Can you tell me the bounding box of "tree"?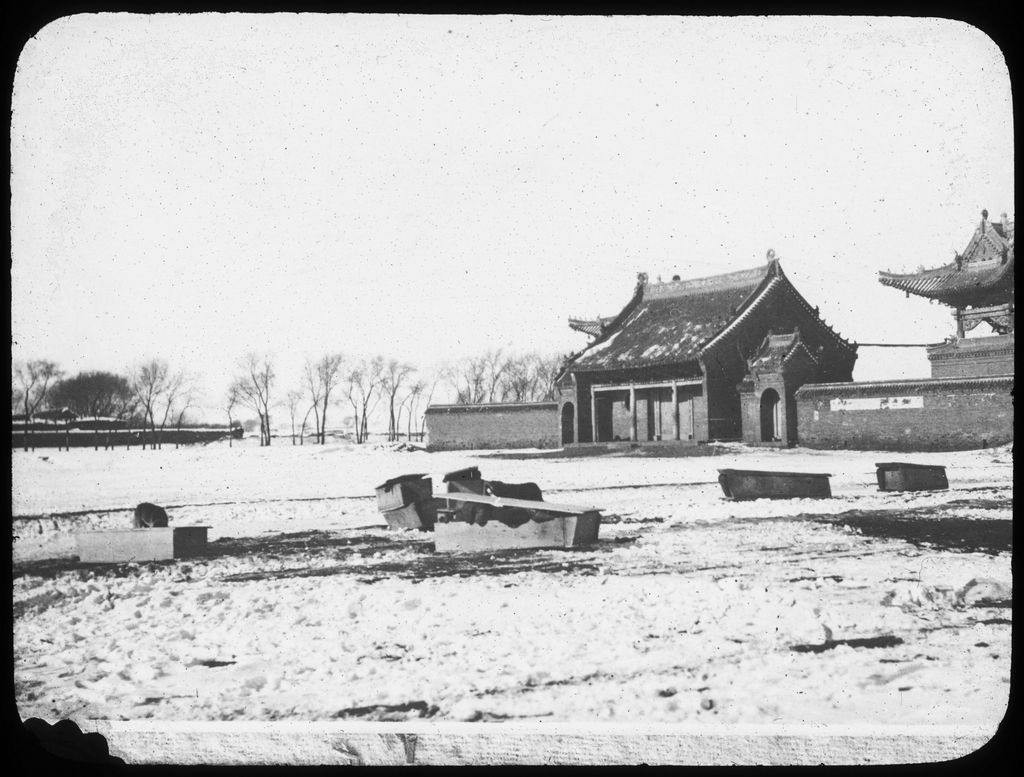
region(174, 381, 196, 446).
